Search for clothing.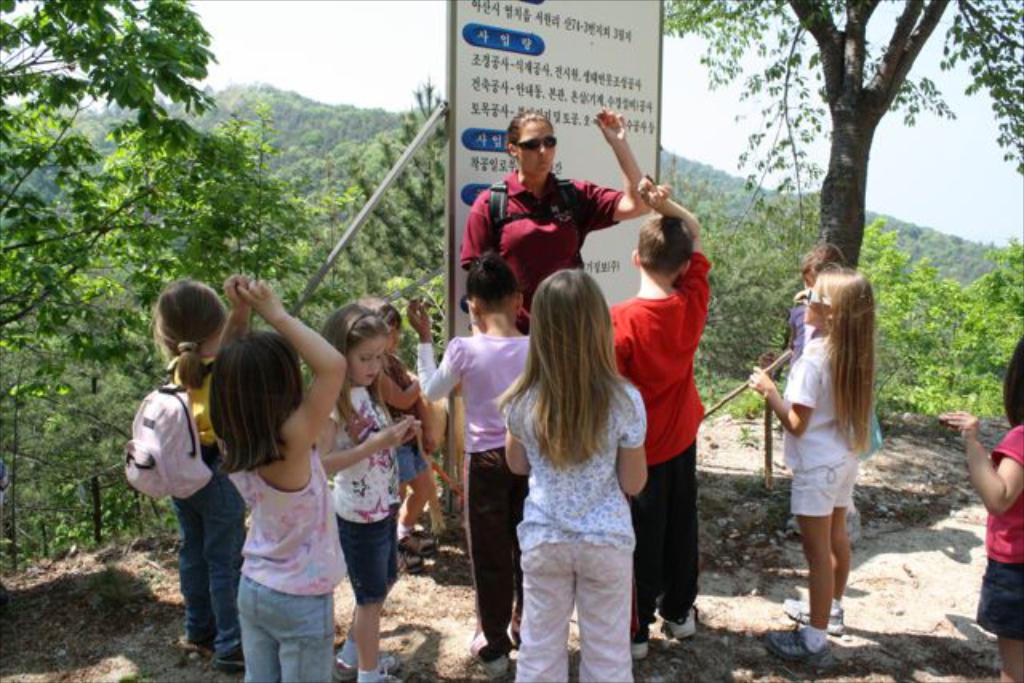
Found at pyautogui.locateOnScreen(166, 371, 253, 657).
